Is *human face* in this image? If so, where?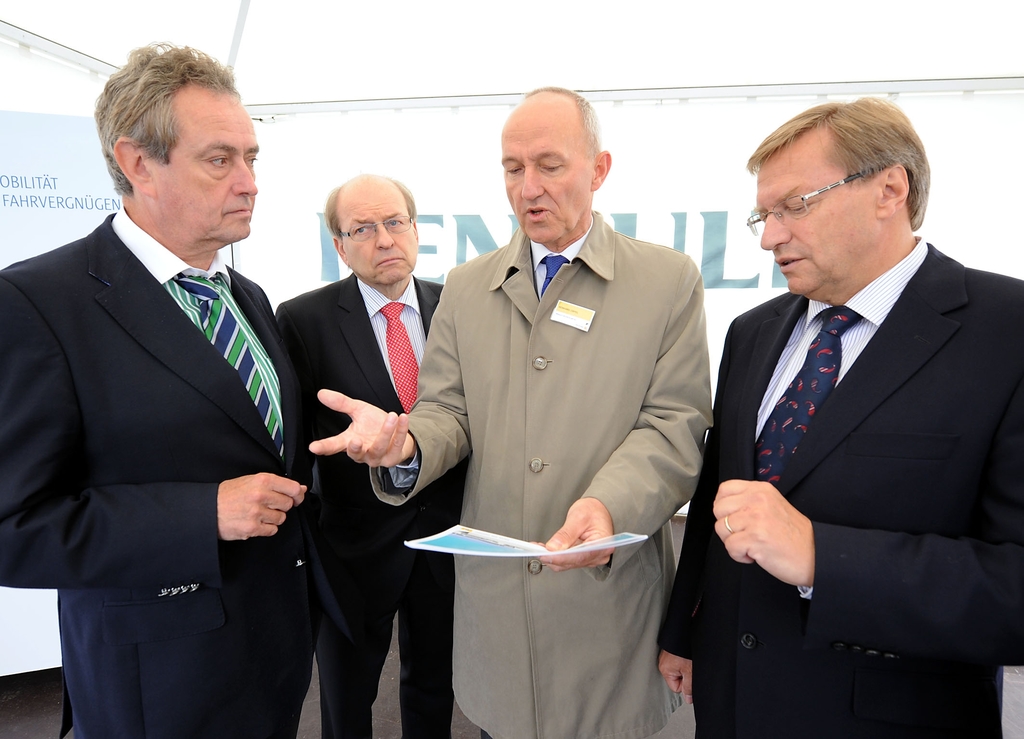
Yes, at <bbox>342, 186, 414, 287</bbox>.
